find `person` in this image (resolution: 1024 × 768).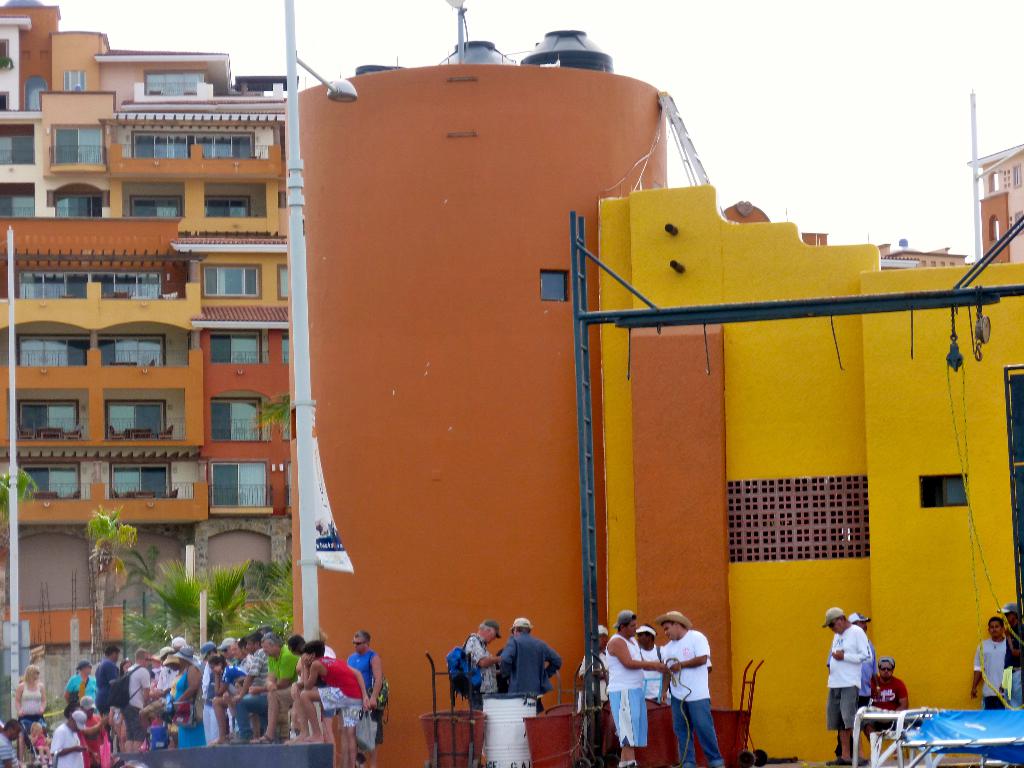
bbox(634, 621, 664, 706).
